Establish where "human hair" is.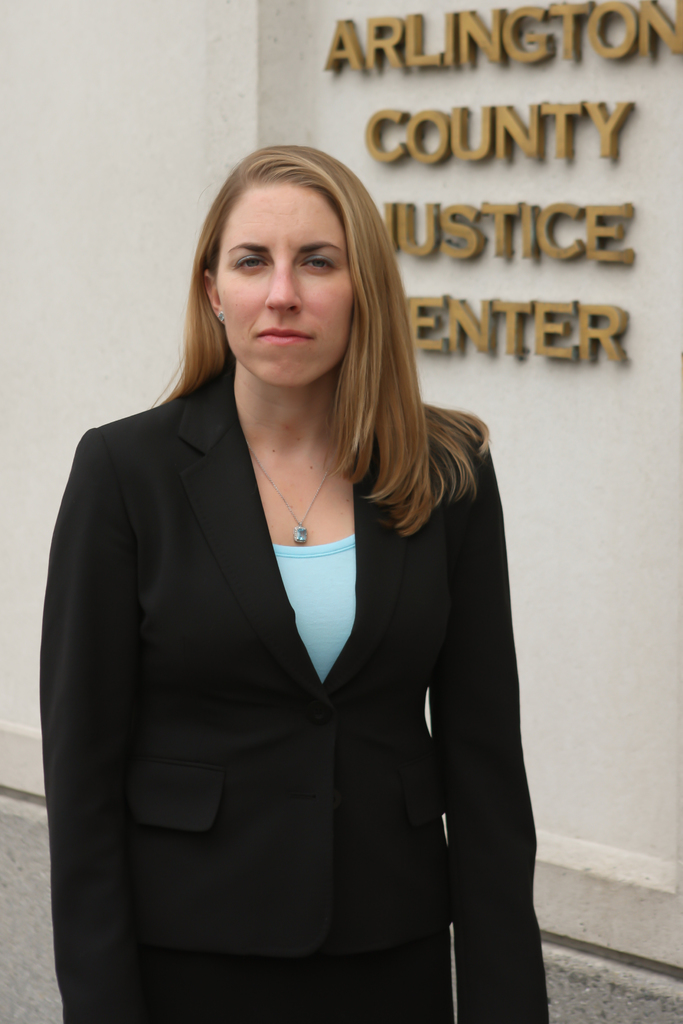
Established at 147/139/490/538.
